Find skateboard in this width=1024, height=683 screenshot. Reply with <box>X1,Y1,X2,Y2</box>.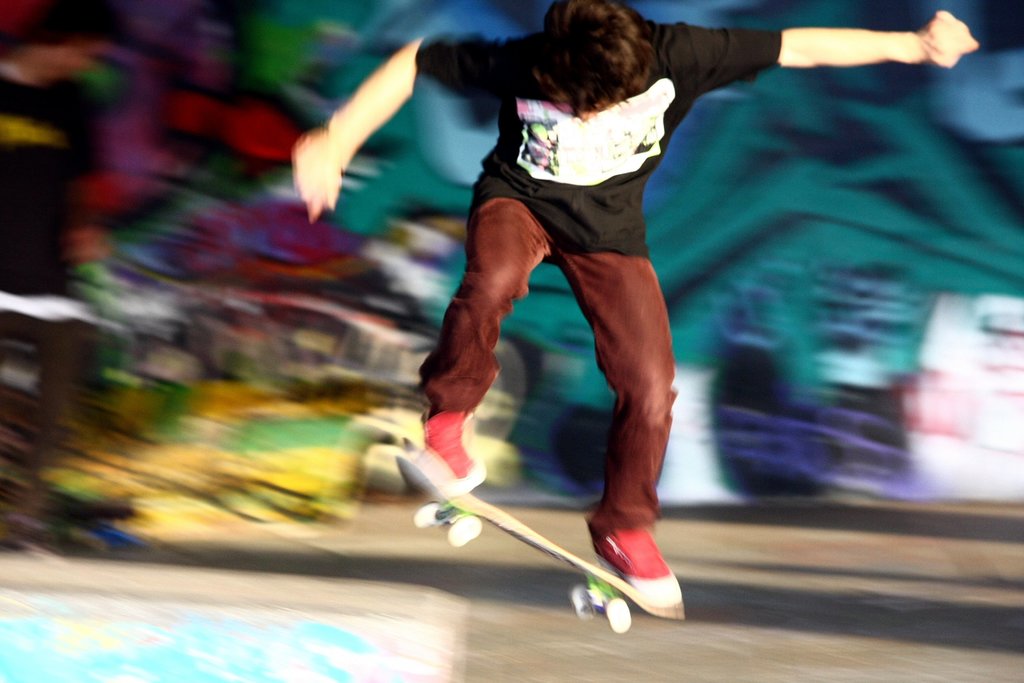
<box>393,457,685,636</box>.
